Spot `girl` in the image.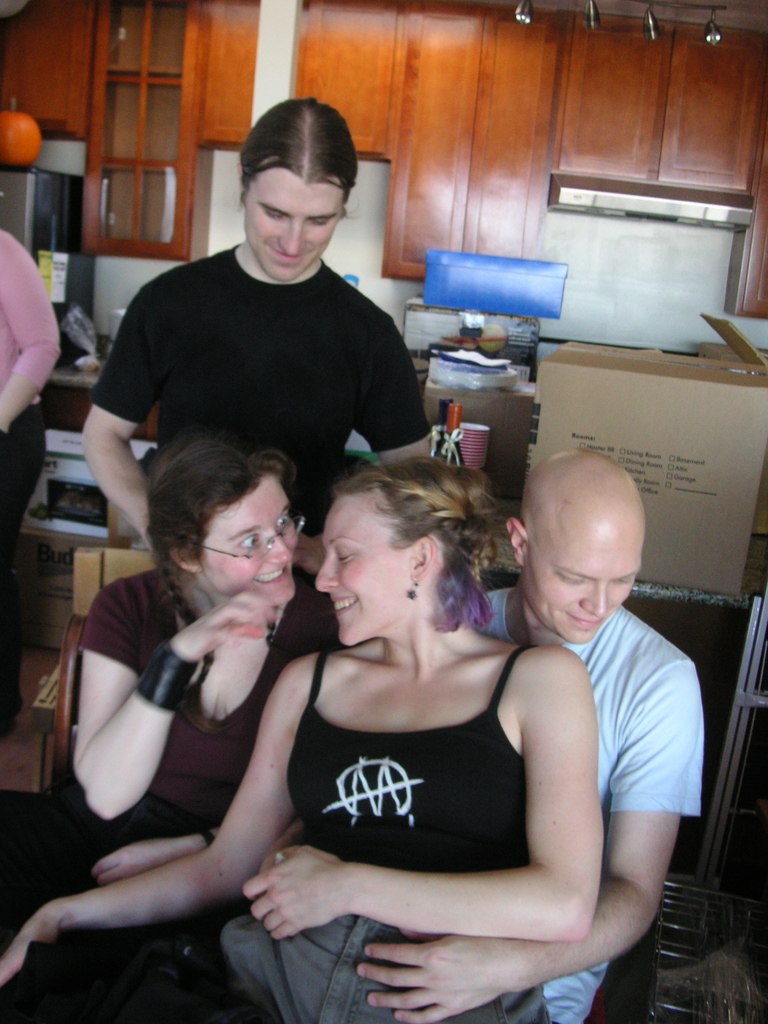
`girl` found at crop(0, 234, 59, 735).
